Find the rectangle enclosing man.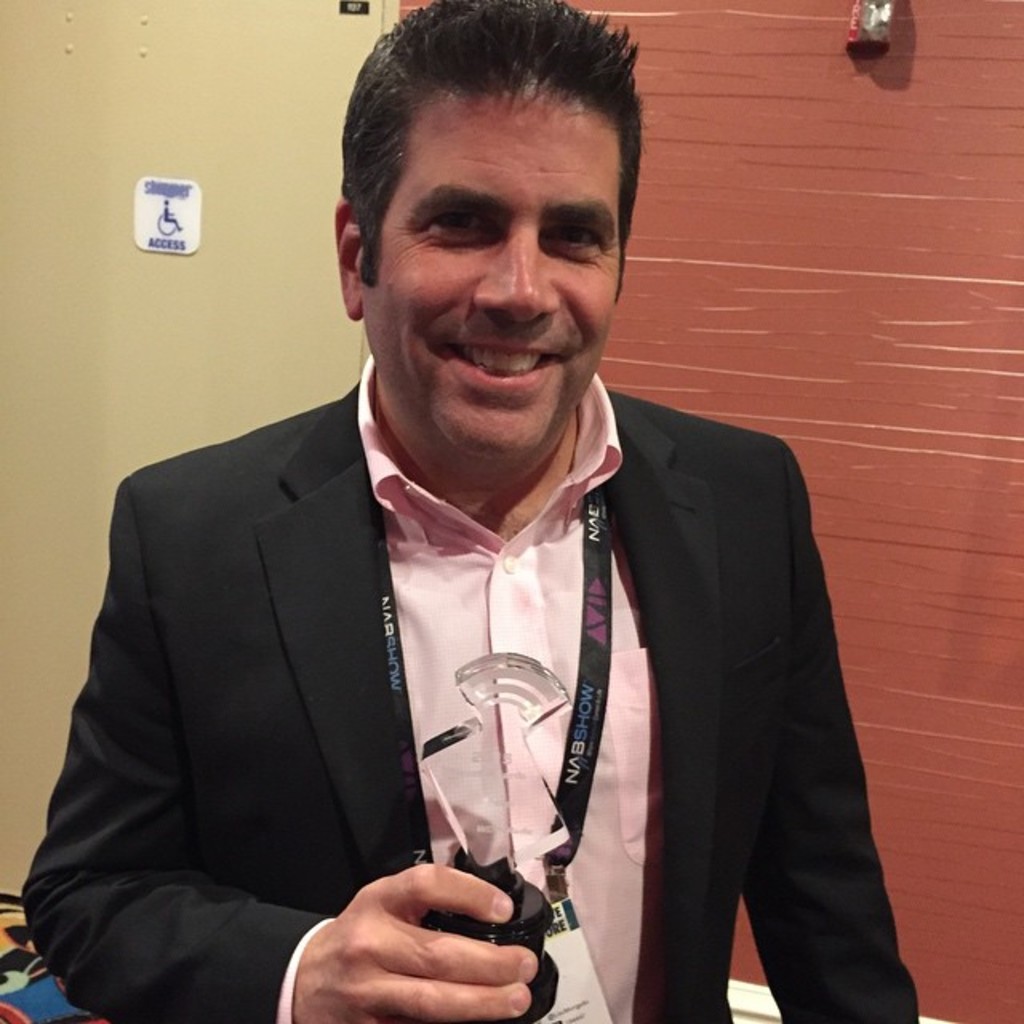
BBox(53, 61, 894, 1011).
